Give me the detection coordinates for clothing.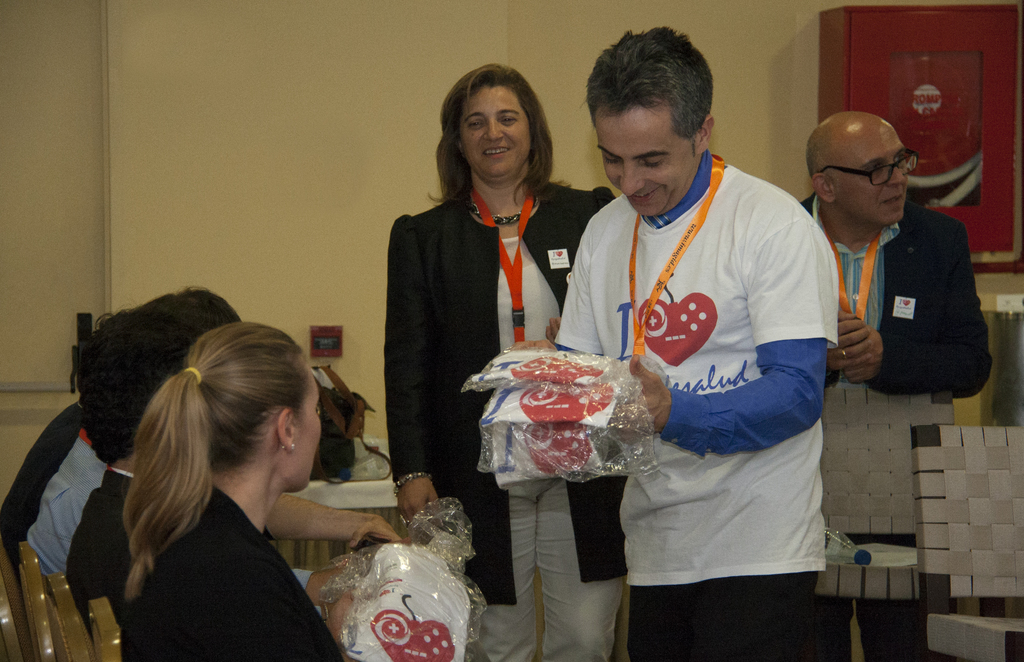
[20,432,107,566].
